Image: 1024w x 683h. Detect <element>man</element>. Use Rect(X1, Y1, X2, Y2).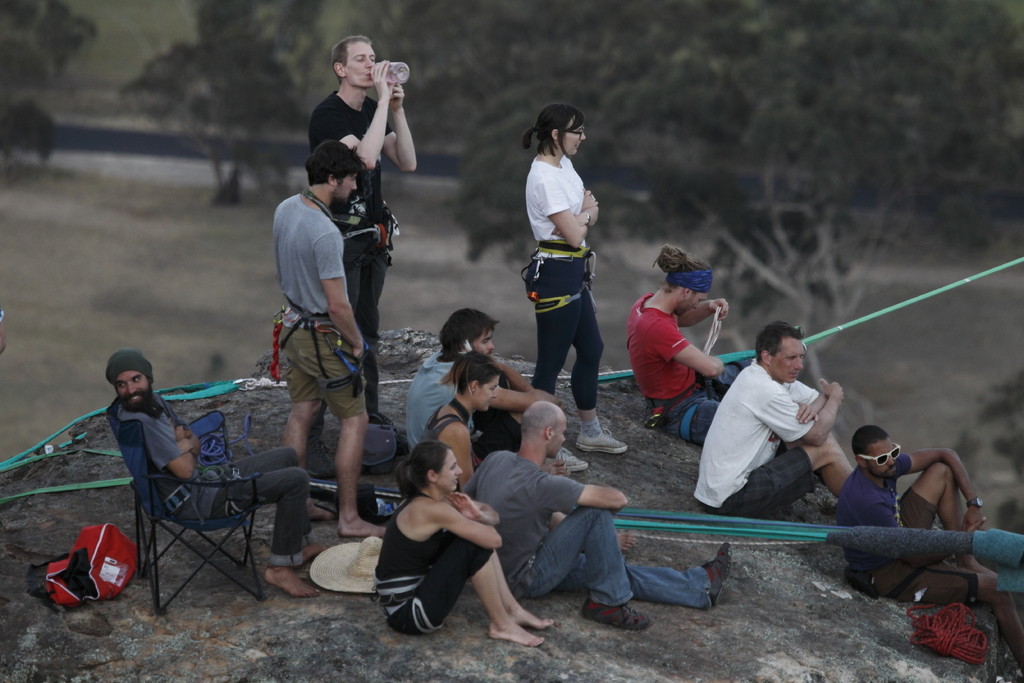
Rect(456, 400, 731, 630).
